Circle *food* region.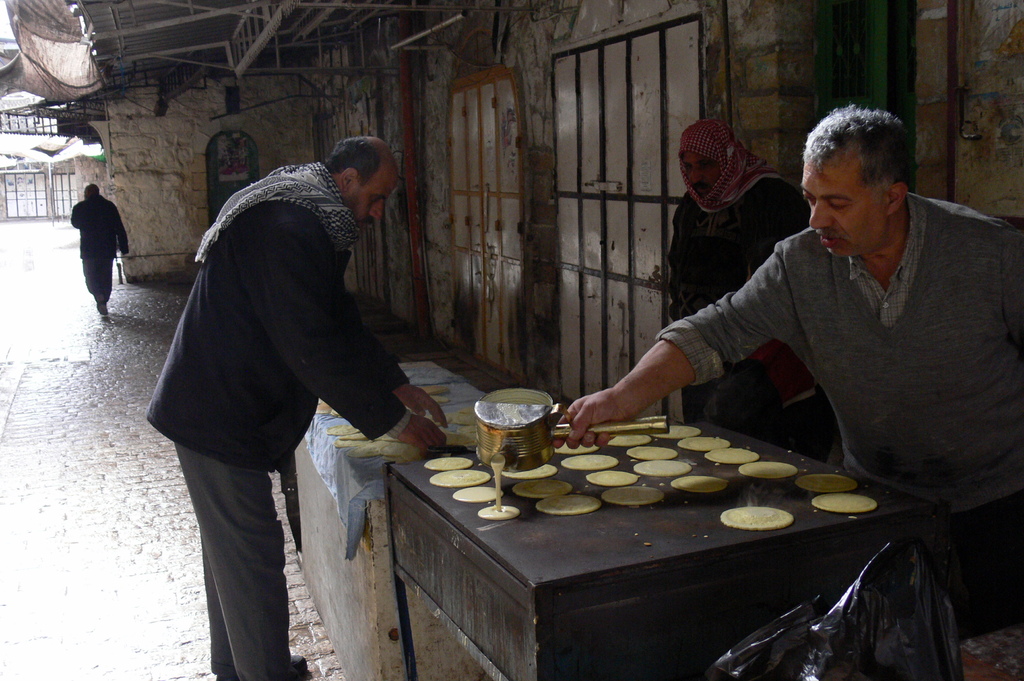
Region: <bbox>561, 453, 621, 473</bbox>.
